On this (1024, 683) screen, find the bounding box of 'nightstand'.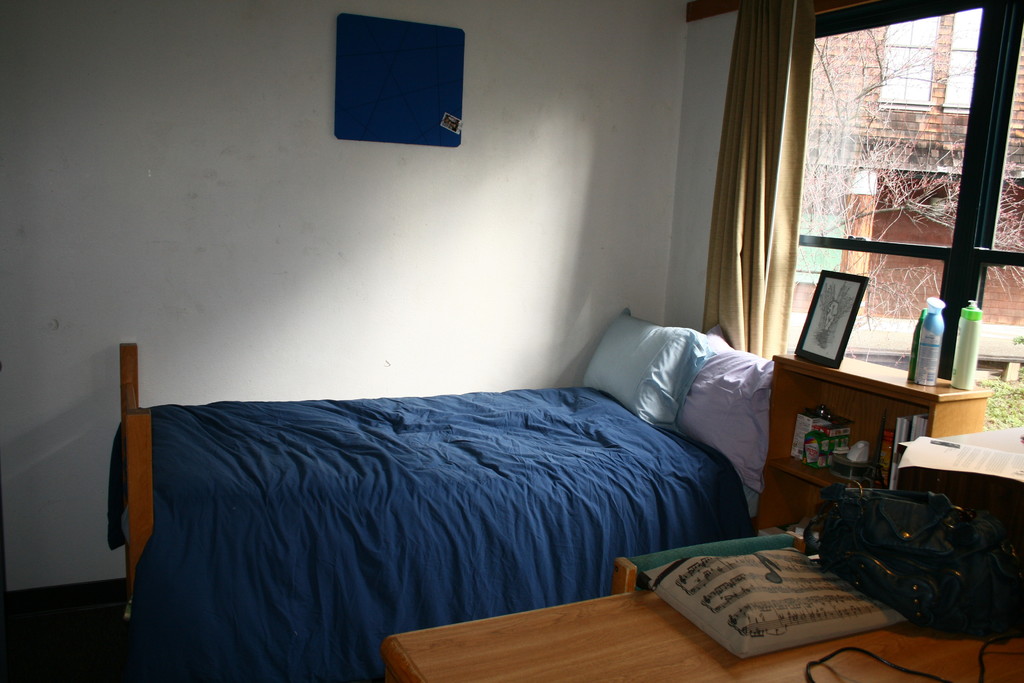
Bounding box: 773:349:973:490.
